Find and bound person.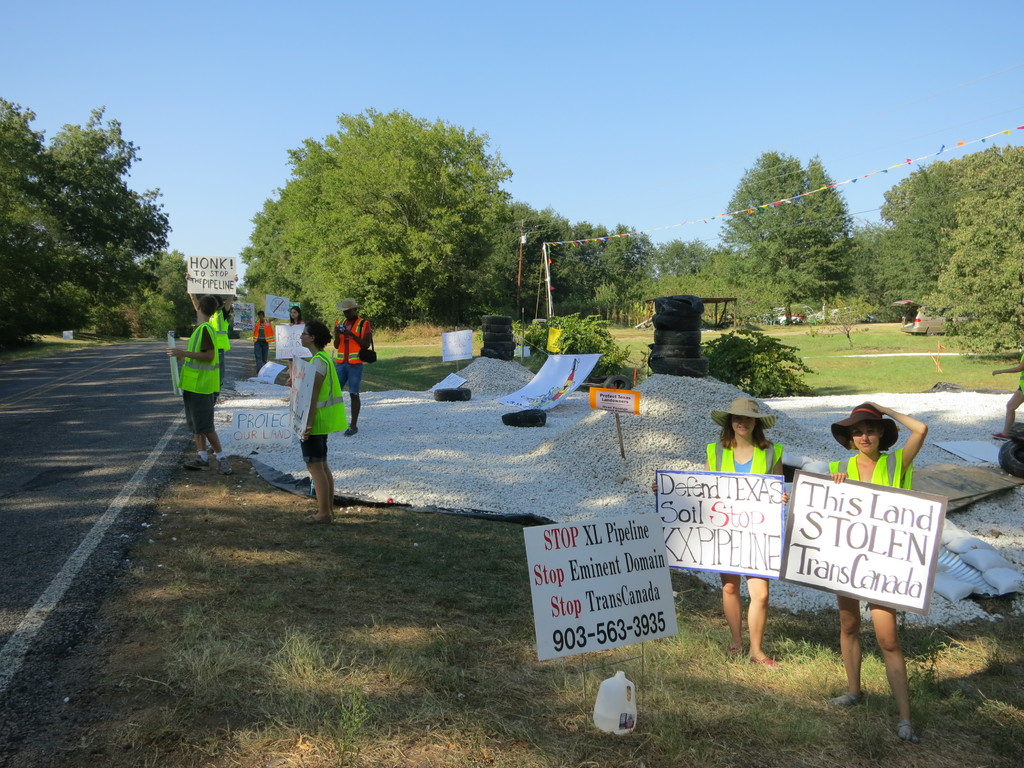
Bound: select_region(168, 288, 233, 479).
